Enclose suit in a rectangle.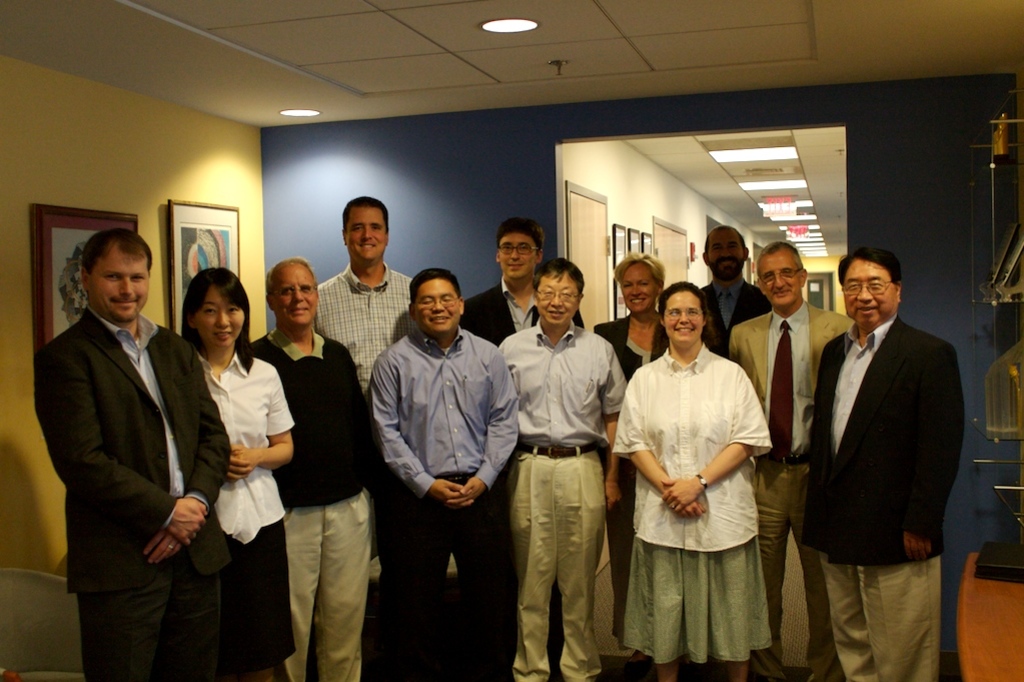
Rect(35, 226, 214, 673).
